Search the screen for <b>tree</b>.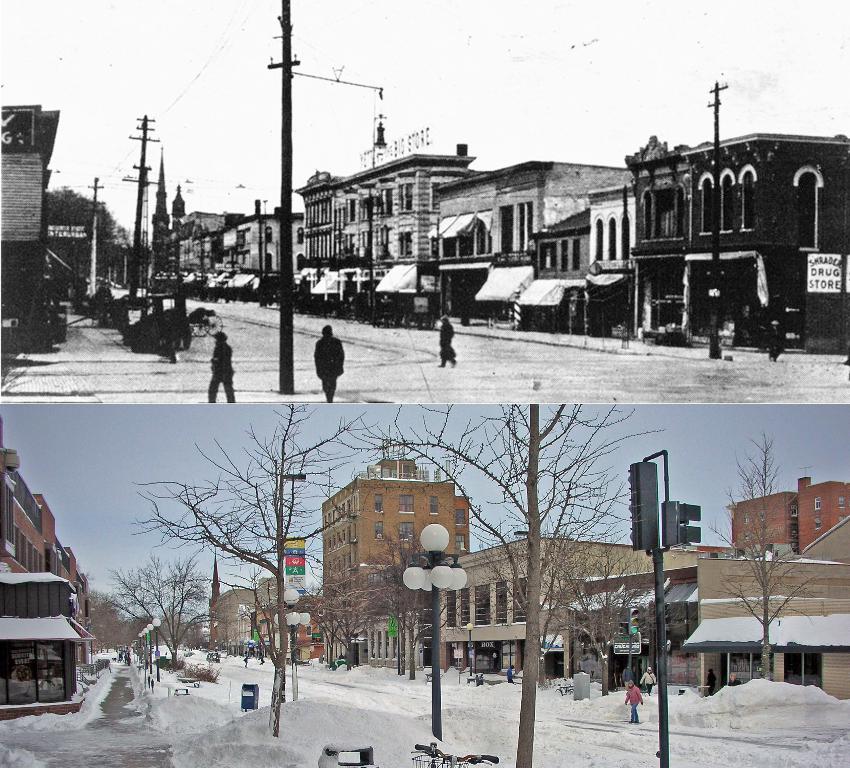
Found at 342 372 670 767.
